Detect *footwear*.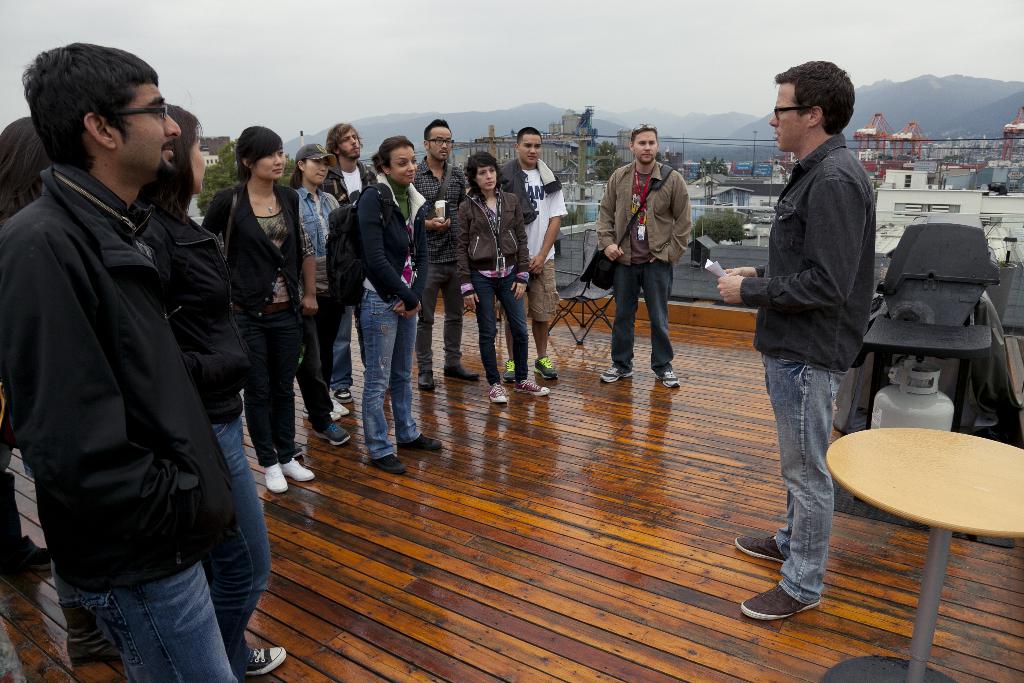
Detected at select_region(657, 373, 680, 390).
